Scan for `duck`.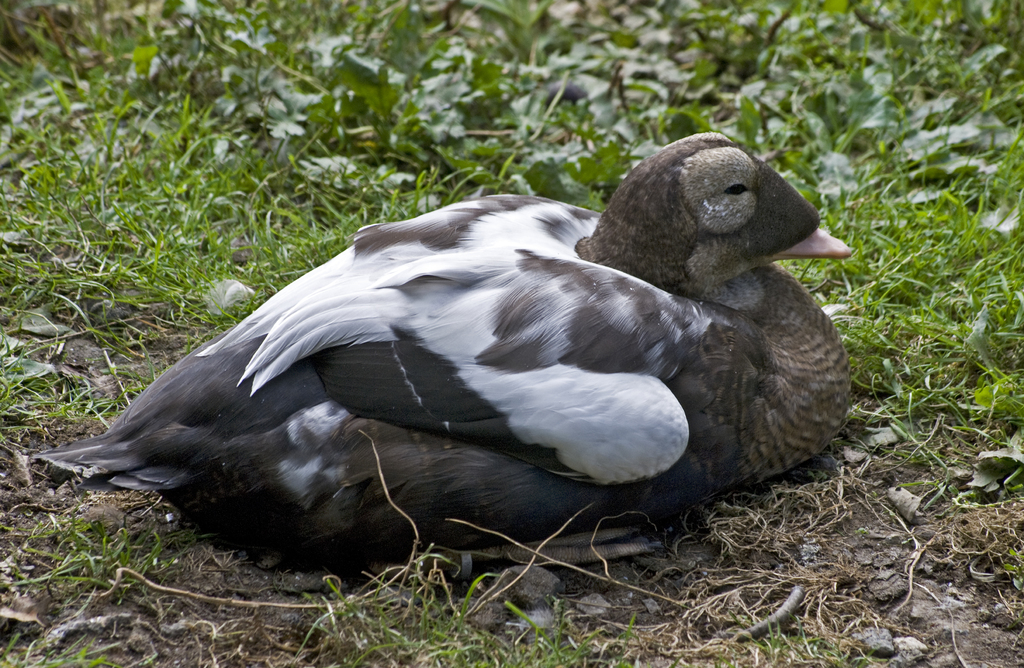
Scan result: 0,135,880,592.
